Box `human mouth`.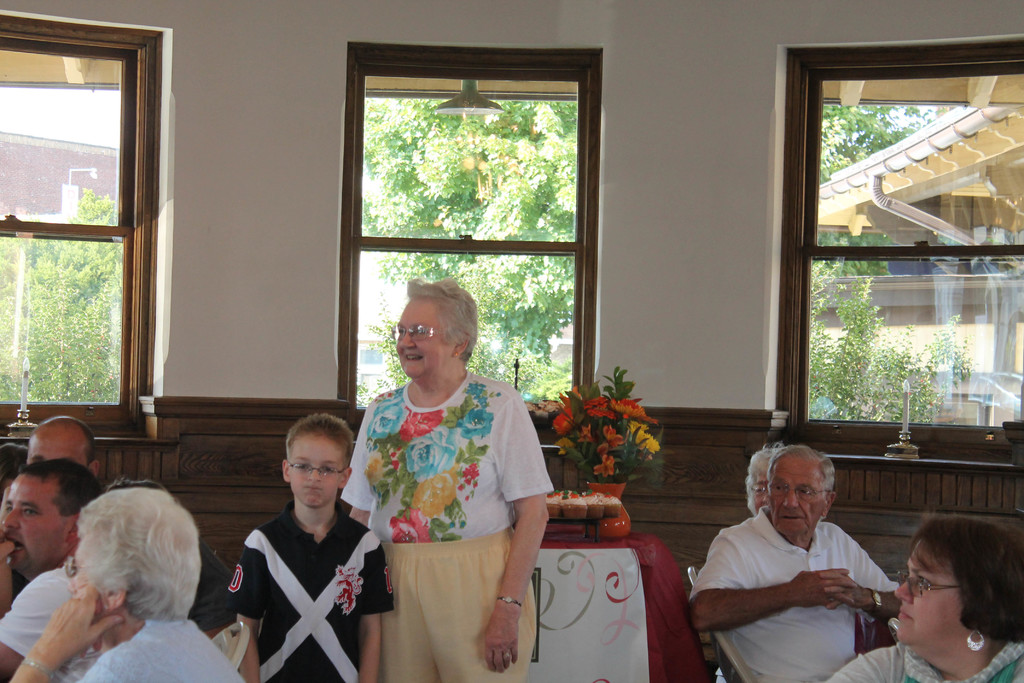
(401,350,423,366).
